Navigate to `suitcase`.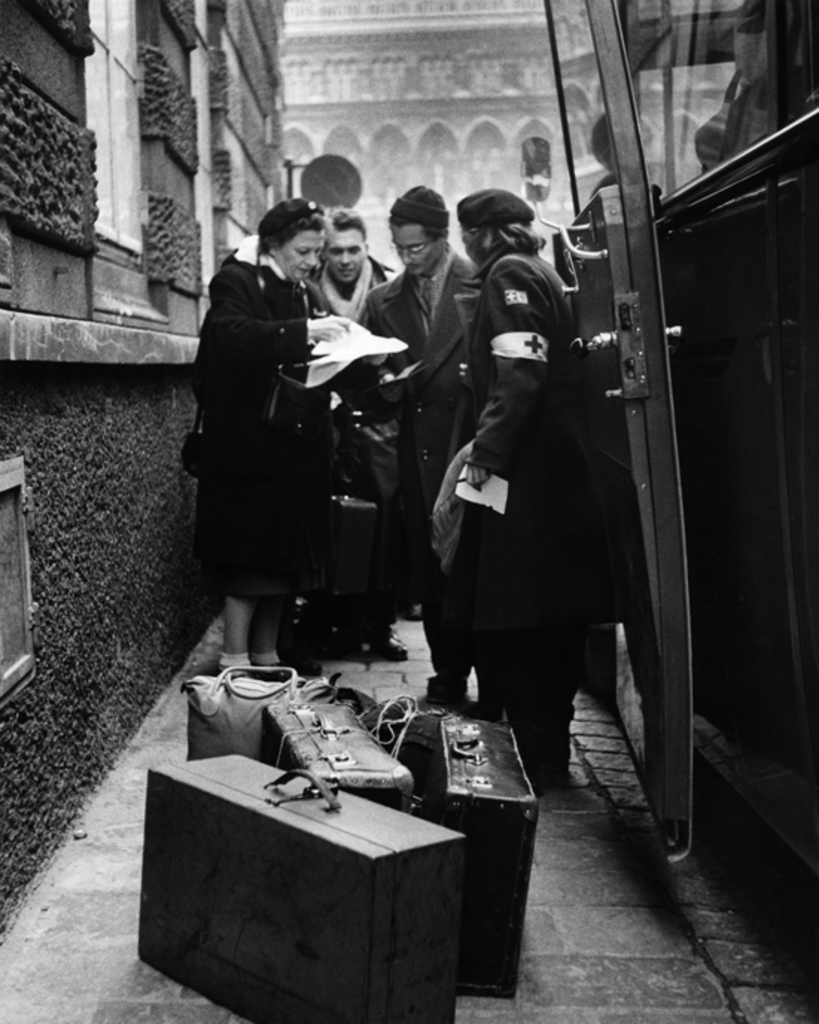
Navigation target: box(137, 753, 462, 1023).
